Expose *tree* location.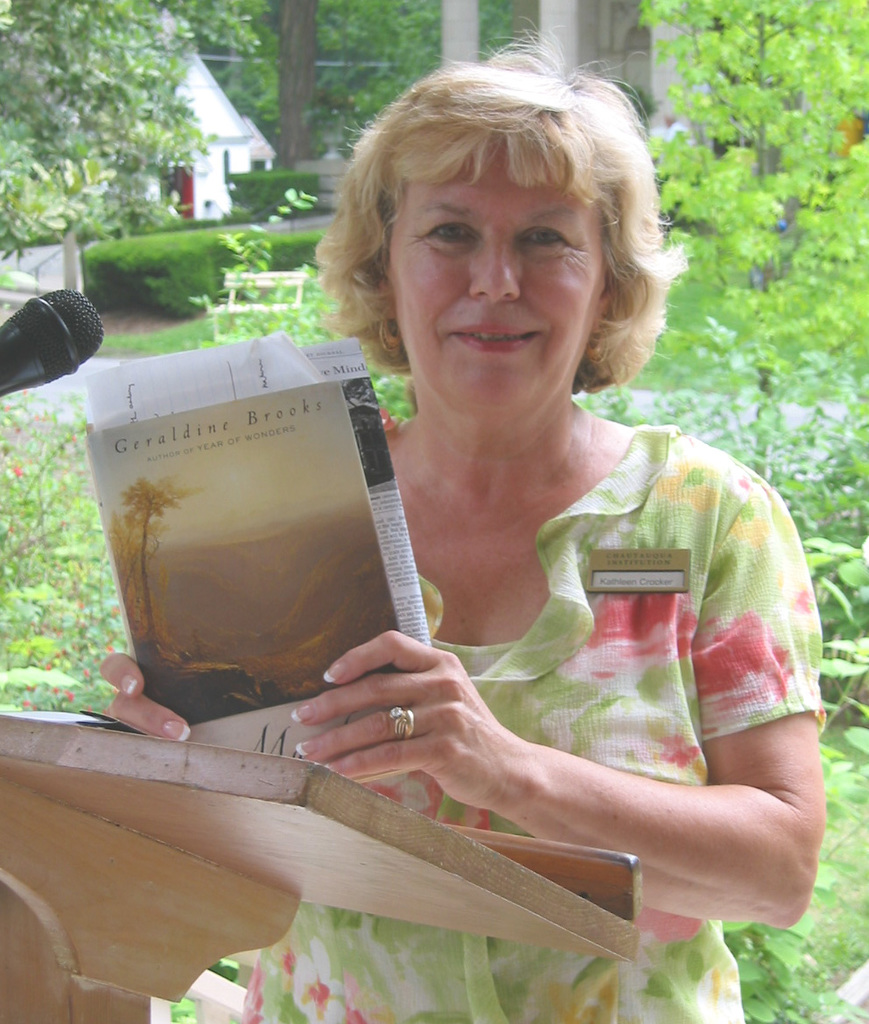
Exposed at region(21, 28, 241, 234).
